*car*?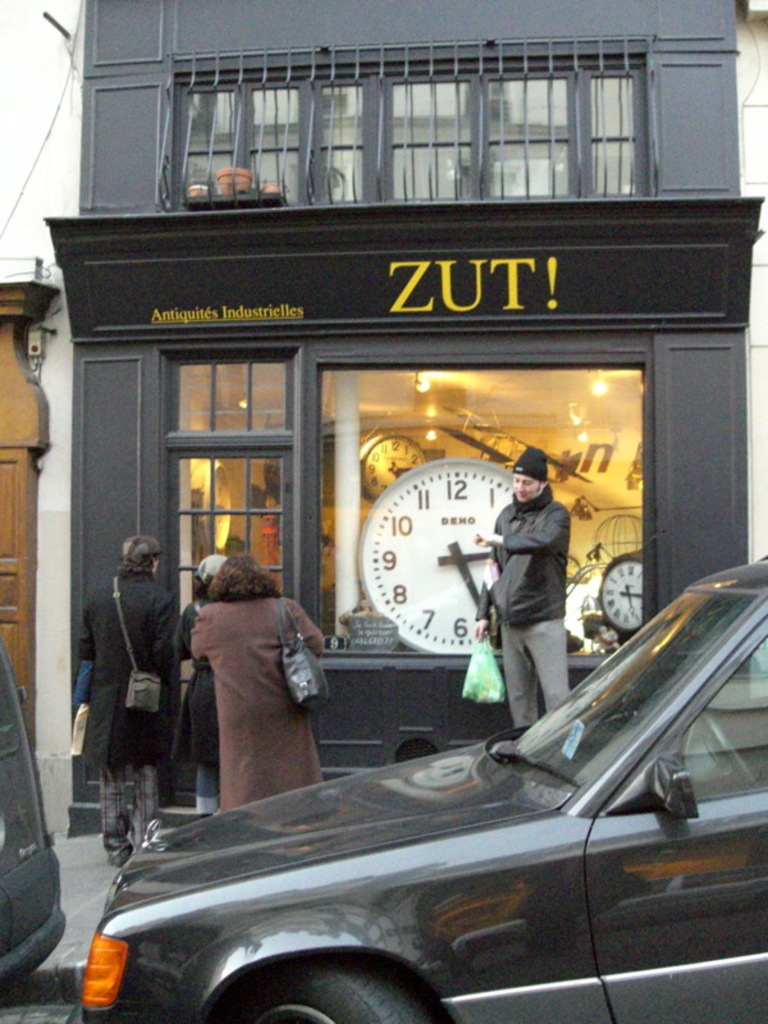
left=73, top=558, right=767, bottom=1023
